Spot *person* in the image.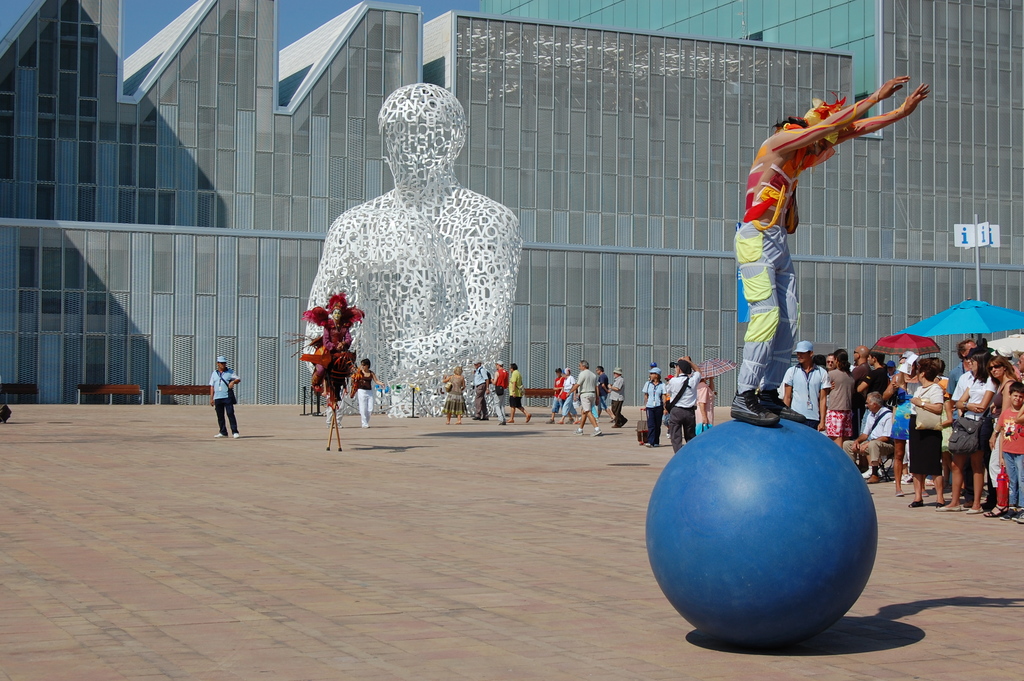
*person* found at {"left": 353, "top": 355, "right": 380, "bottom": 425}.
